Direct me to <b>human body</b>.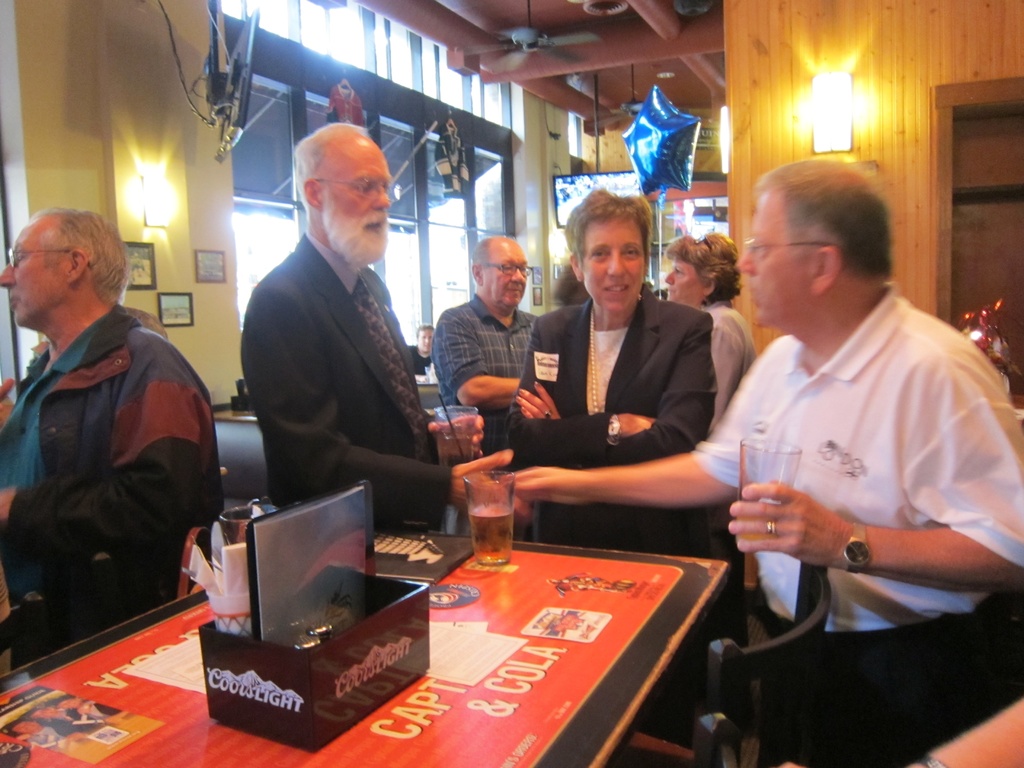
Direction: [662,227,757,423].
